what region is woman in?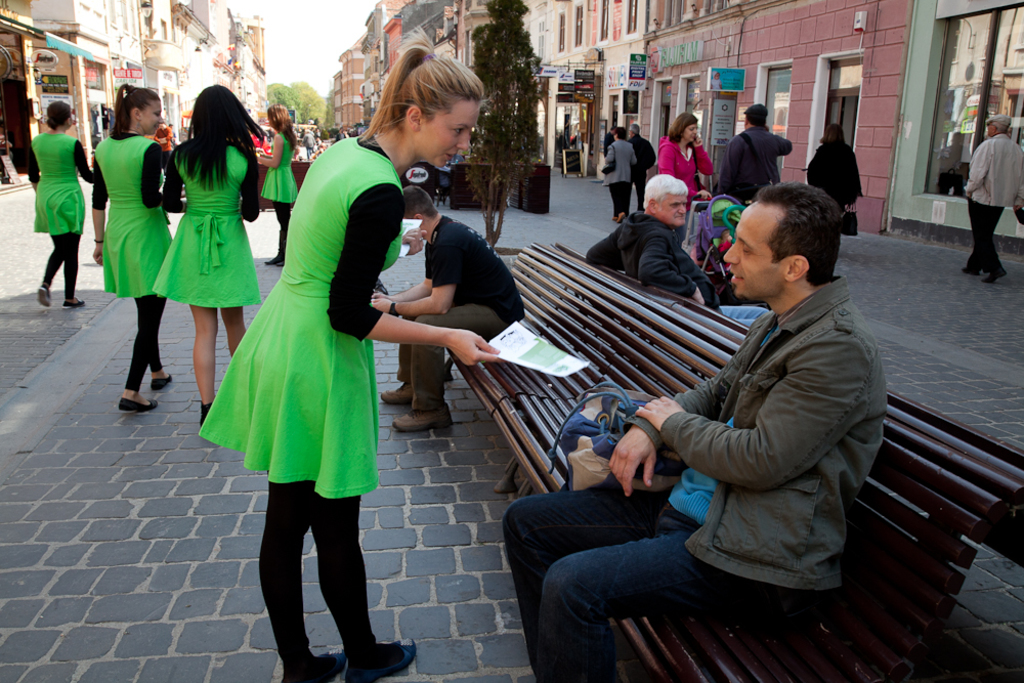
left=83, top=82, right=177, bottom=420.
